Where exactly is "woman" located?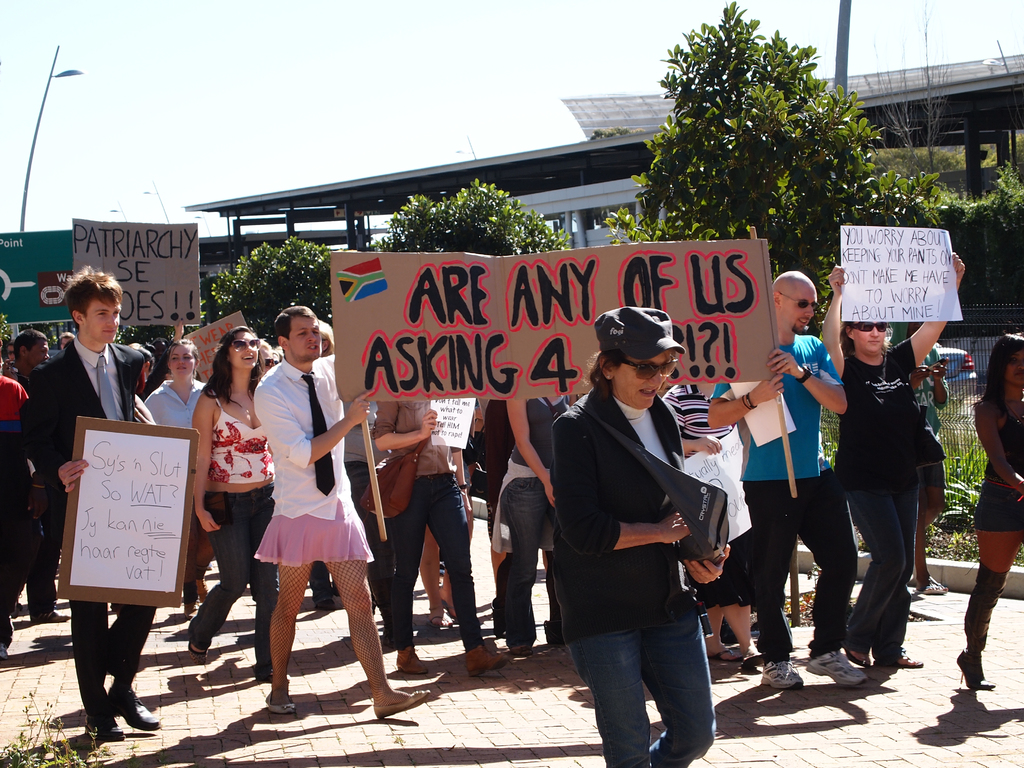
Its bounding box is region(141, 333, 212, 623).
